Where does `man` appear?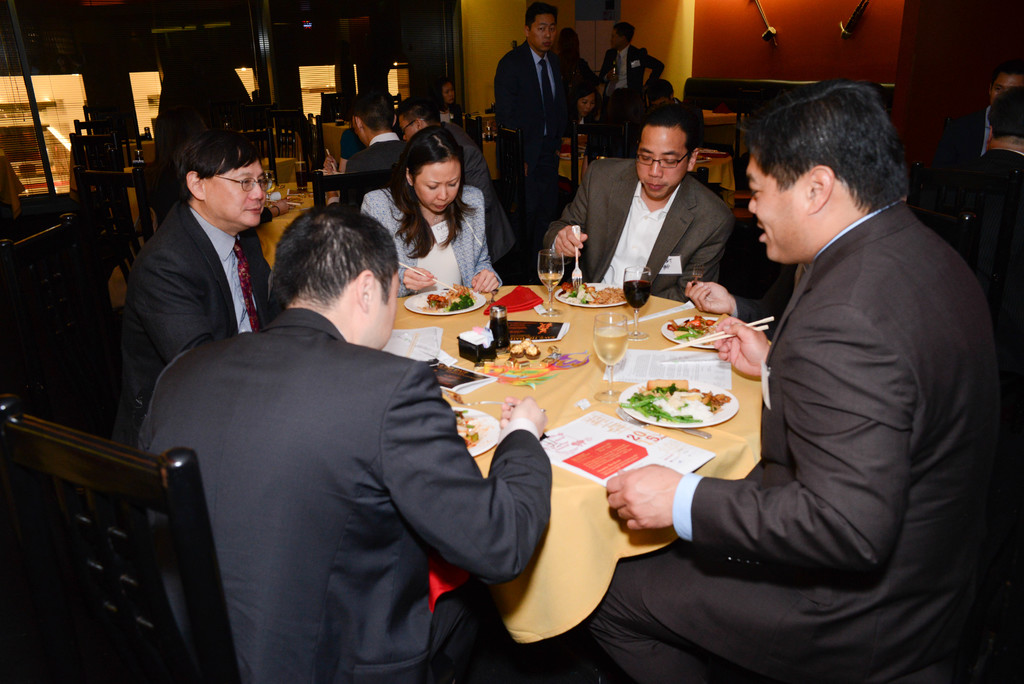
Appears at Rect(431, 77, 468, 121).
